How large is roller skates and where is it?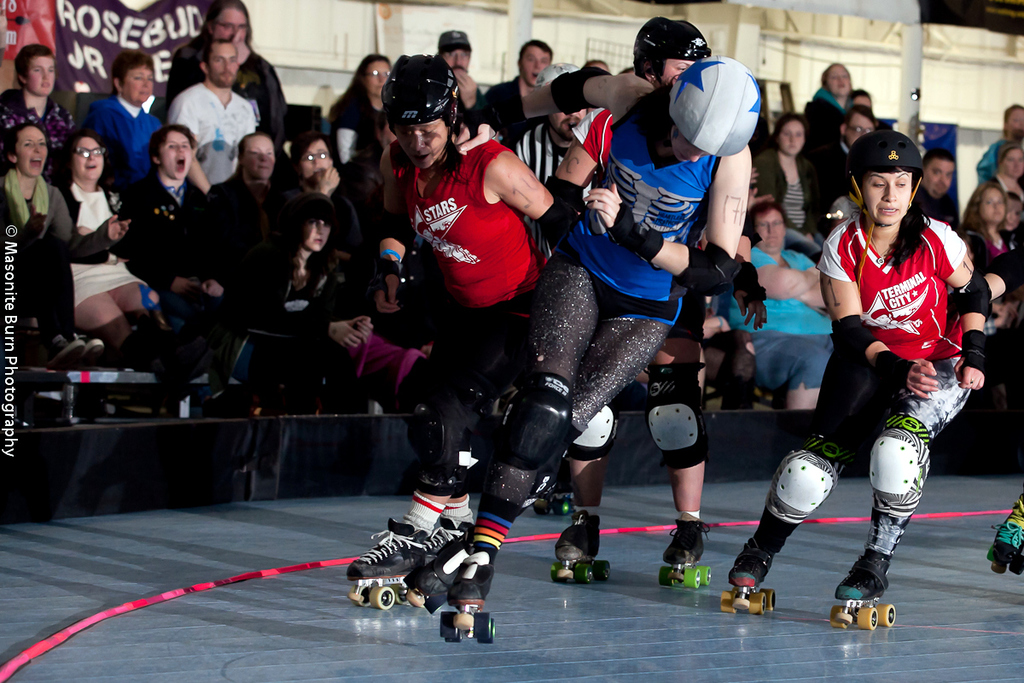
Bounding box: bbox=(659, 522, 713, 589).
